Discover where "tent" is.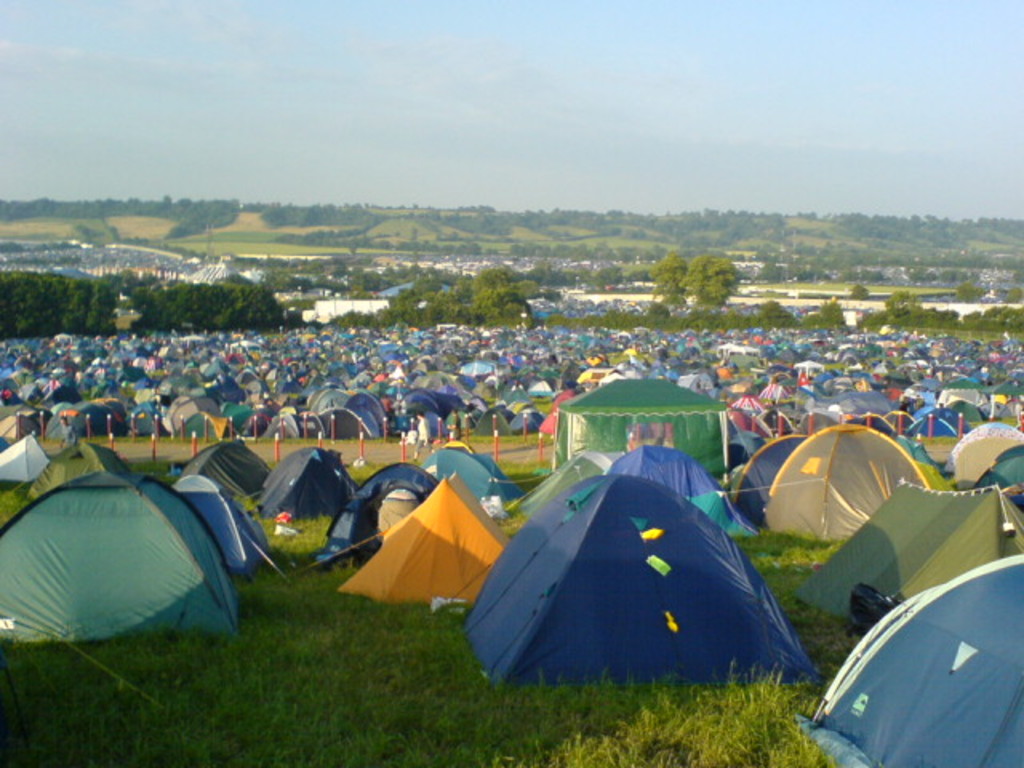
Discovered at <bbox>464, 472, 814, 694</bbox>.
